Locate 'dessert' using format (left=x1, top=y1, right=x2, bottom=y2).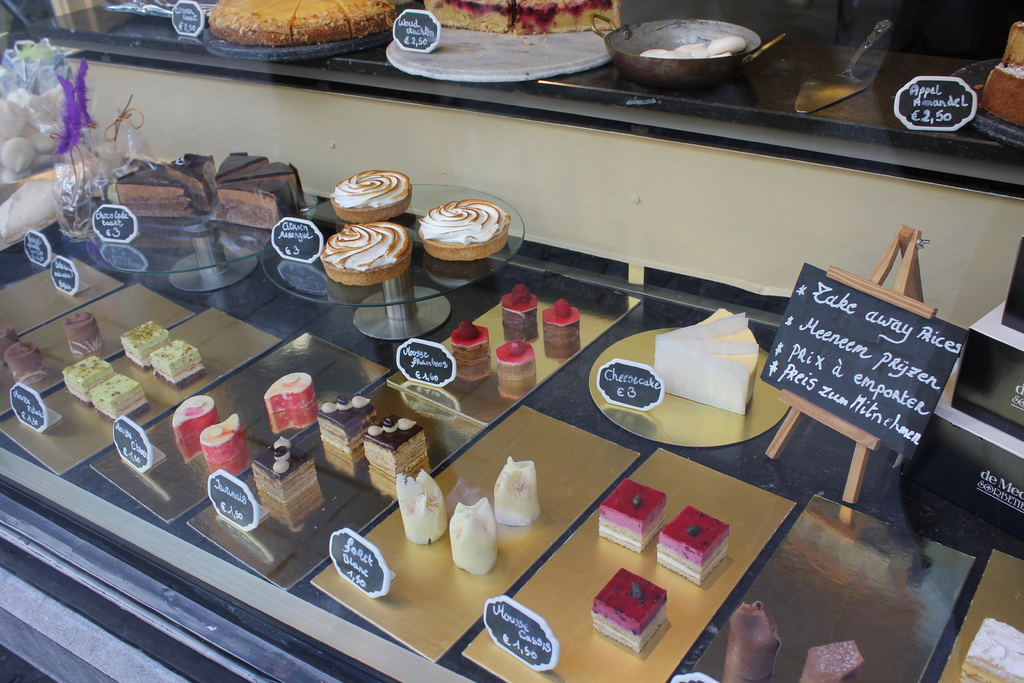
(left=329, top=172, right=413, bottom=228).
